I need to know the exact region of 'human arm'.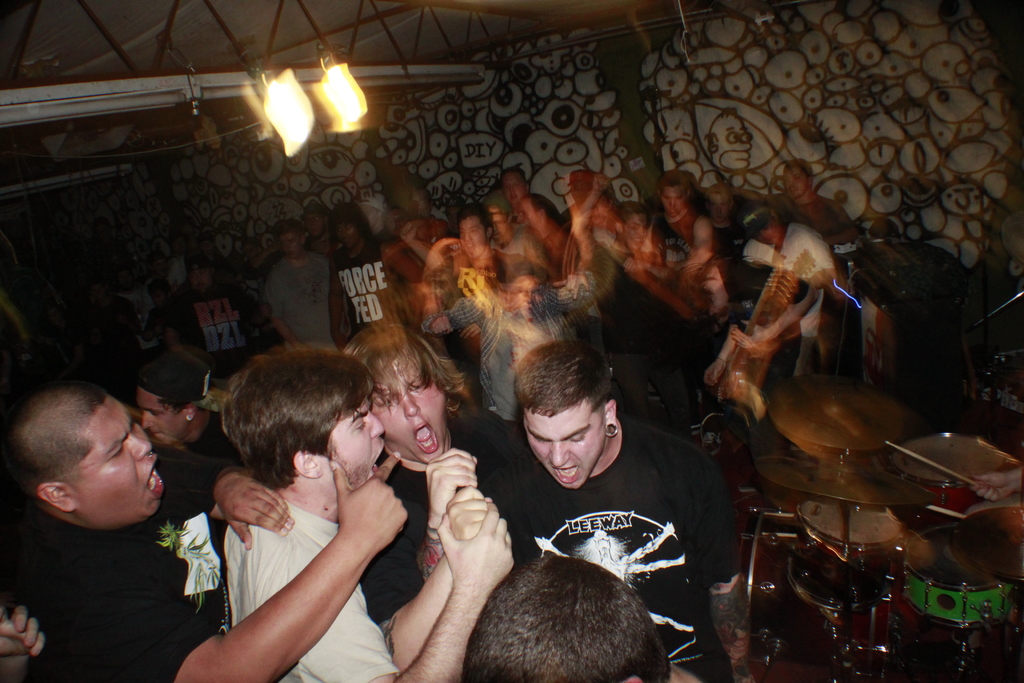
Region: bbox=[204, 459, 394, 677].
